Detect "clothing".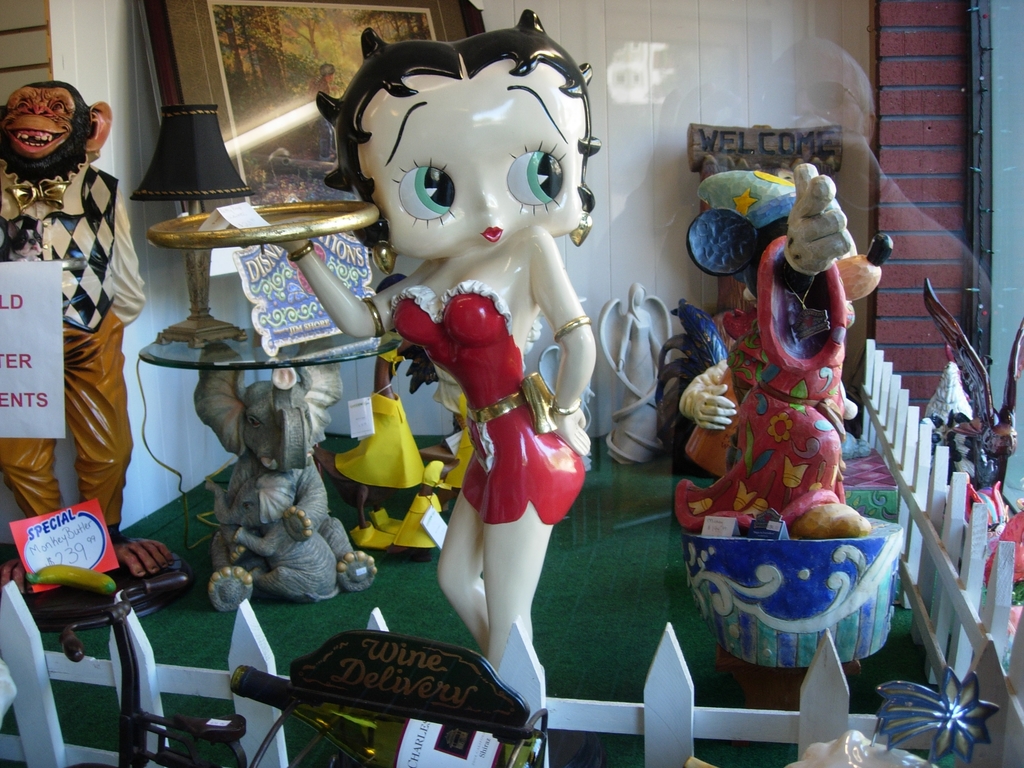
Detected at detection(392, 281, 586, 520).
